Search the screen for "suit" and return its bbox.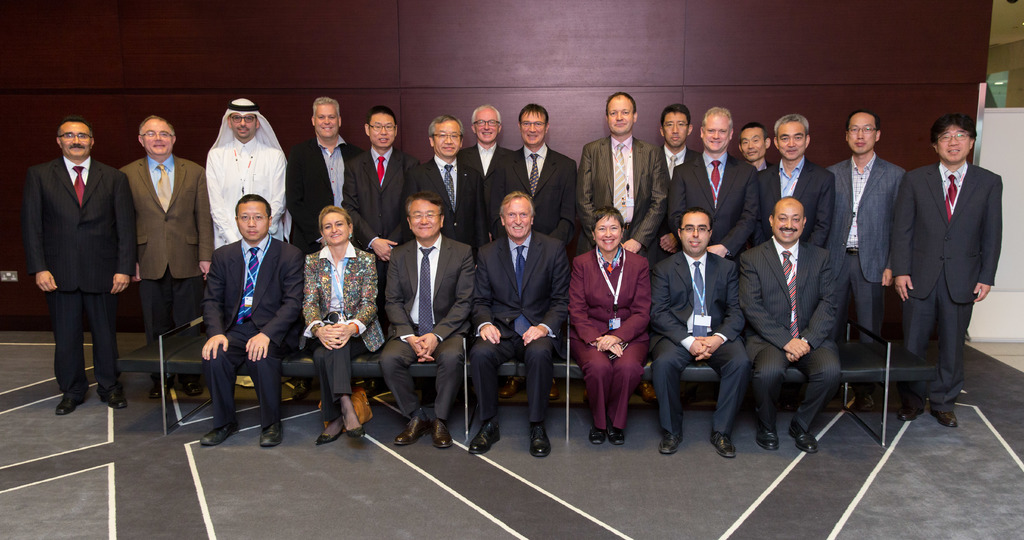
Found: <box>892,161,1004,404</box>.
